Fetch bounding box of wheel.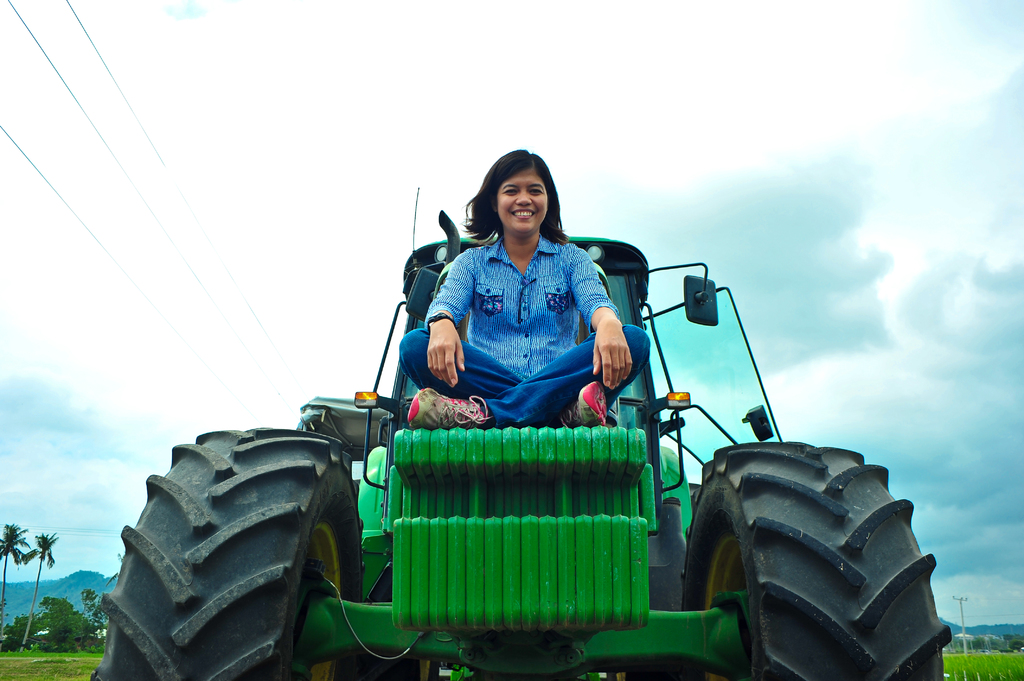
Bbox: bbox=[120, 426, 349, 663].
